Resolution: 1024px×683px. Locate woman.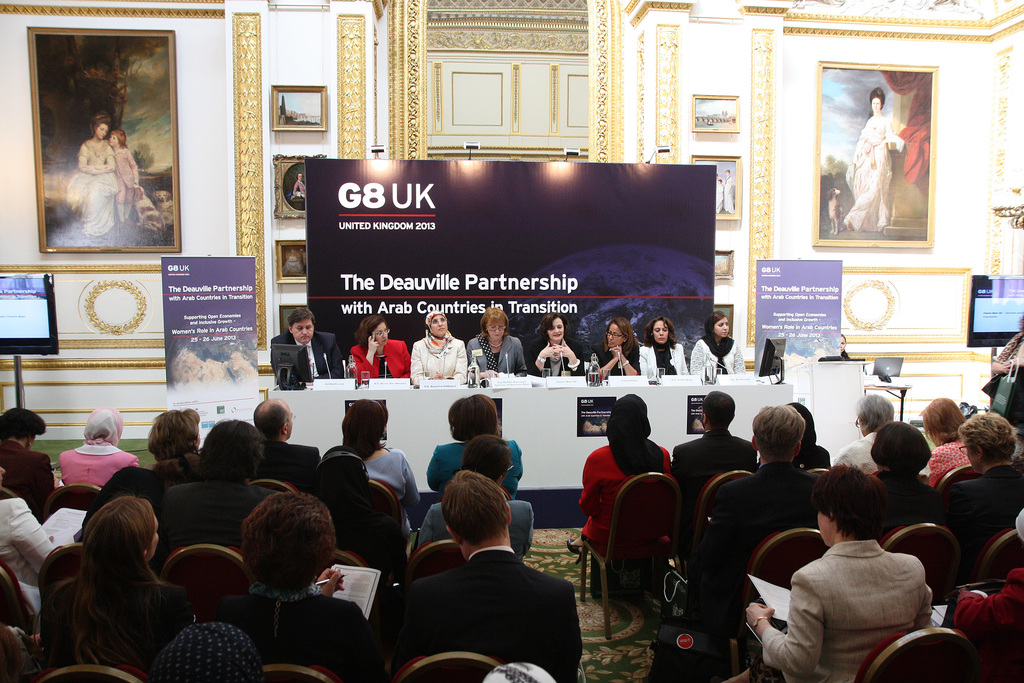
bbox=[831, 397, 931, 475].
